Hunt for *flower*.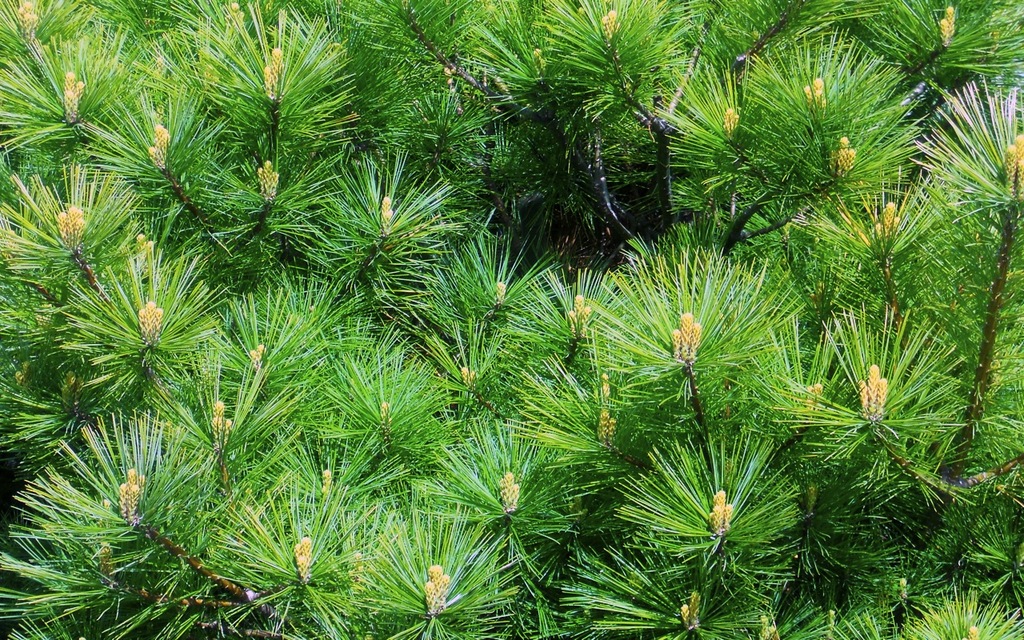
Hunted down at box(501, 473, 522, 512).
